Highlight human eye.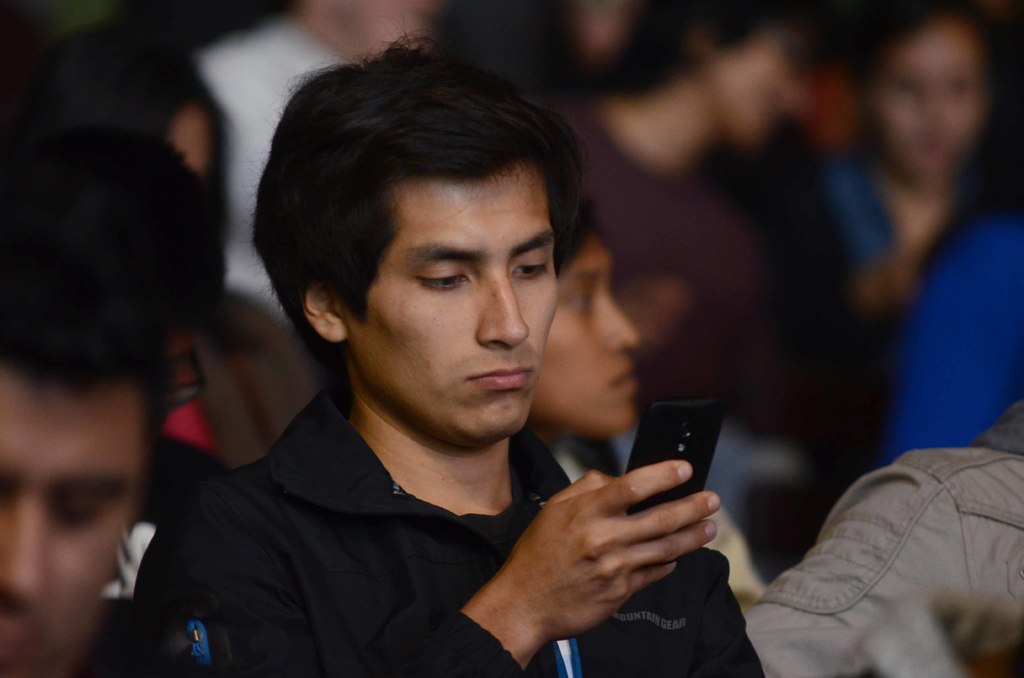
Highlighted region: (564,280,593,312).
